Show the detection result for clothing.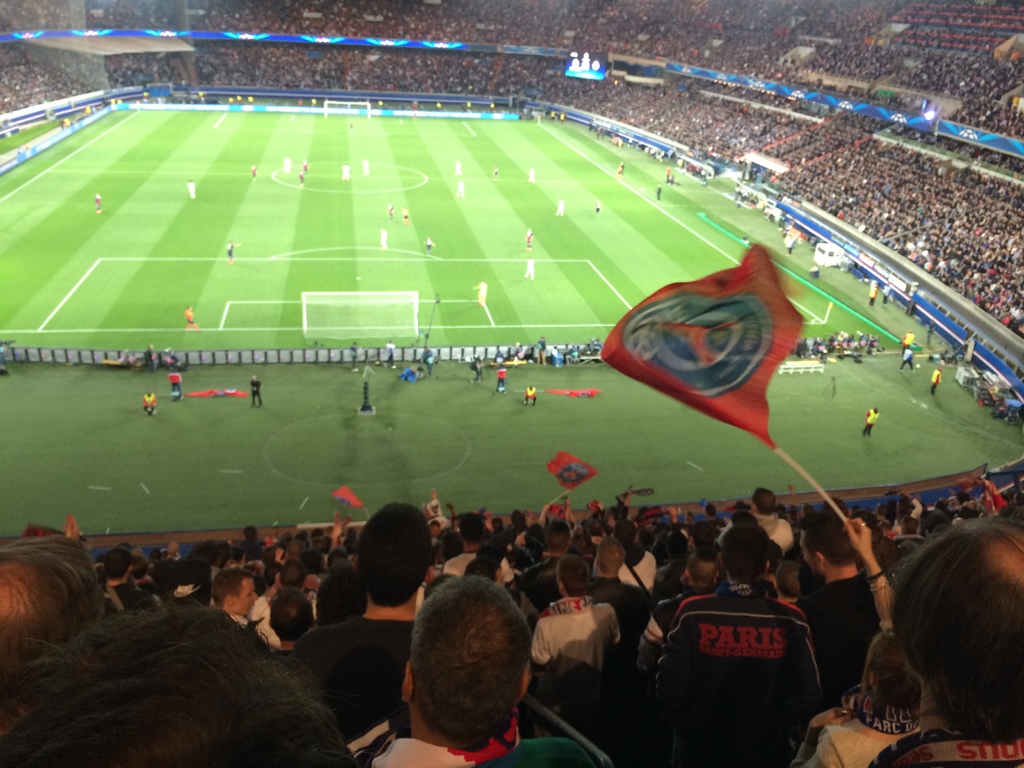
box(247, 590, 288, 654).
